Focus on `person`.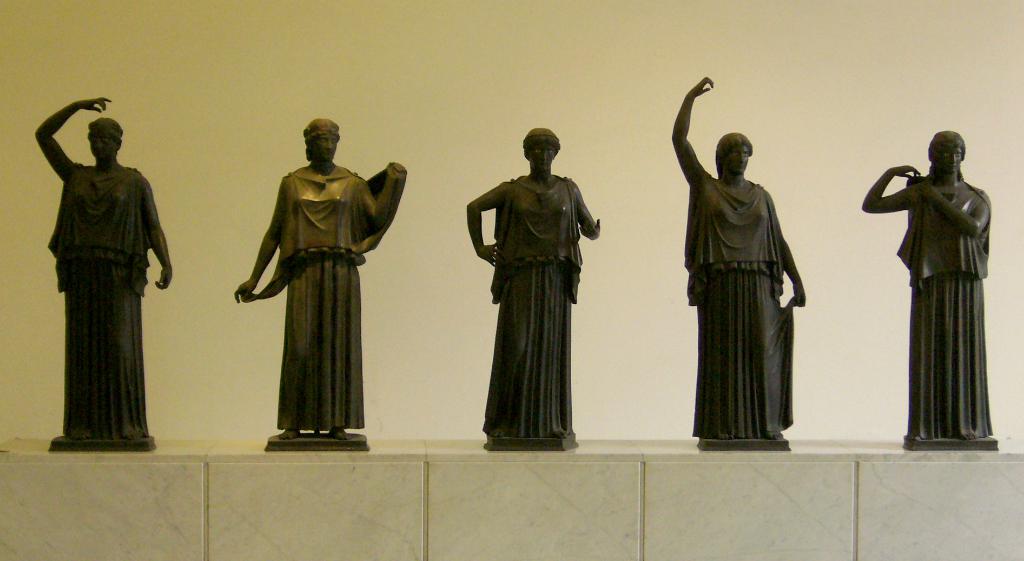
Focused at box(863, 131, 993, 435).
